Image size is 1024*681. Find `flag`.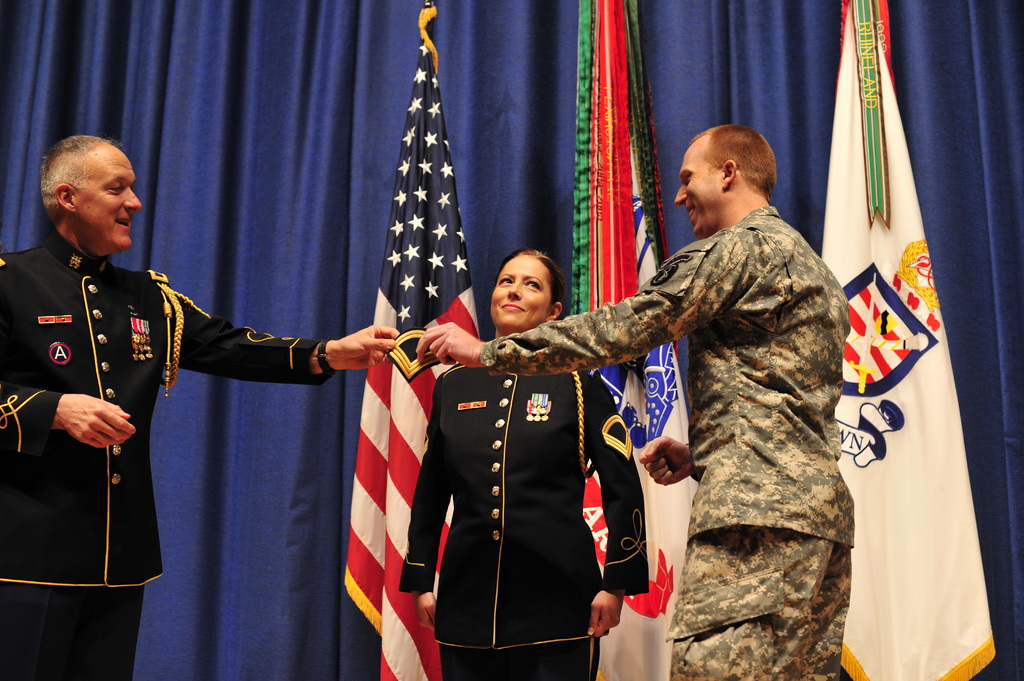
bbox(808, 0, 996, 680).
